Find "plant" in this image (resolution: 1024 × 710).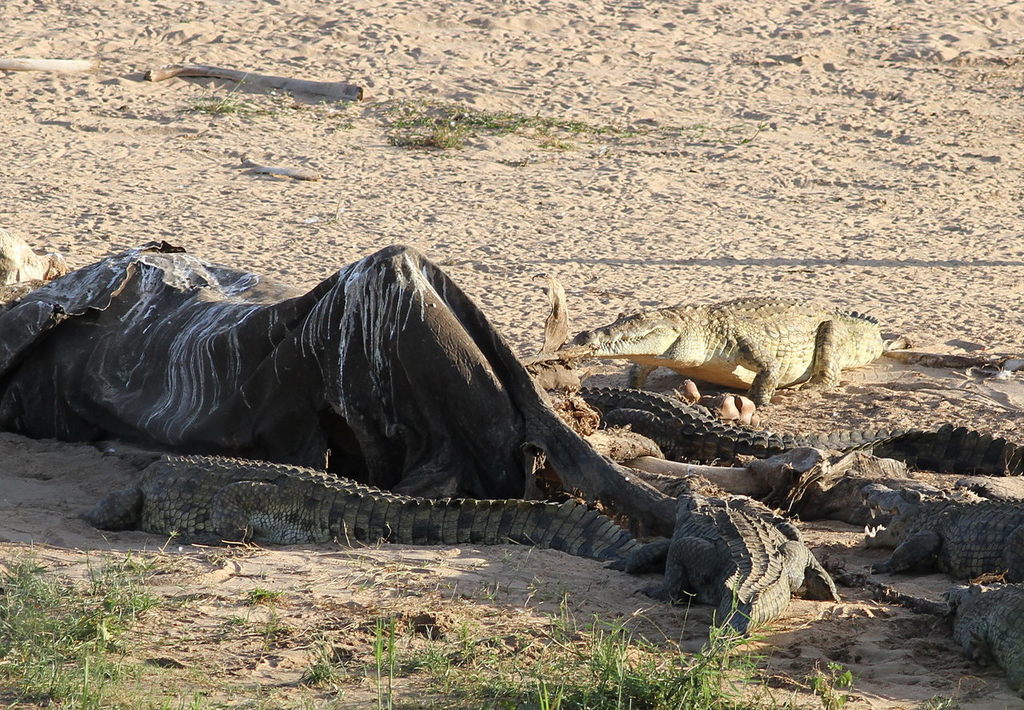
964,563,1010,590.
